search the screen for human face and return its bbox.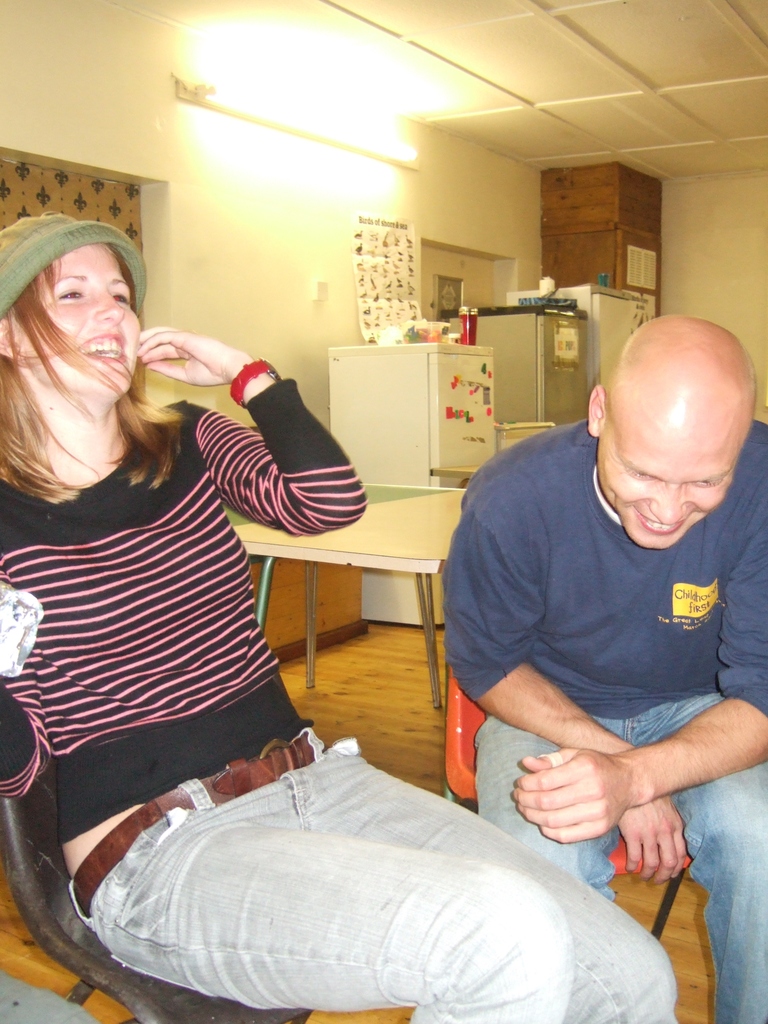
Found: (x1=13, y1=245, x2=144, y2=383).
